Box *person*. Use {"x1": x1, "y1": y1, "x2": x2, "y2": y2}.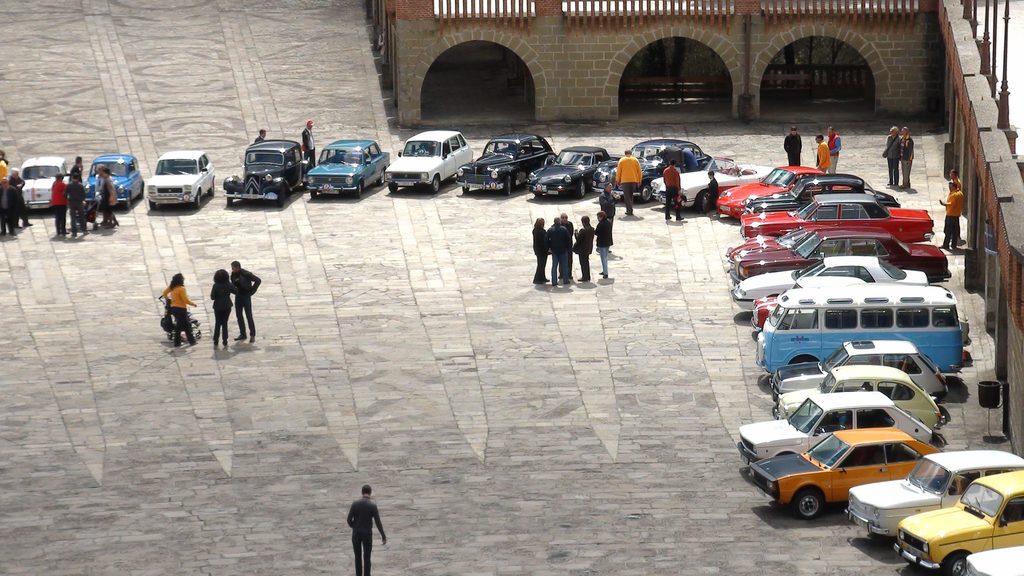
{"x1": 612, "y1": 150, "x2": 644, "y2": 217}.
